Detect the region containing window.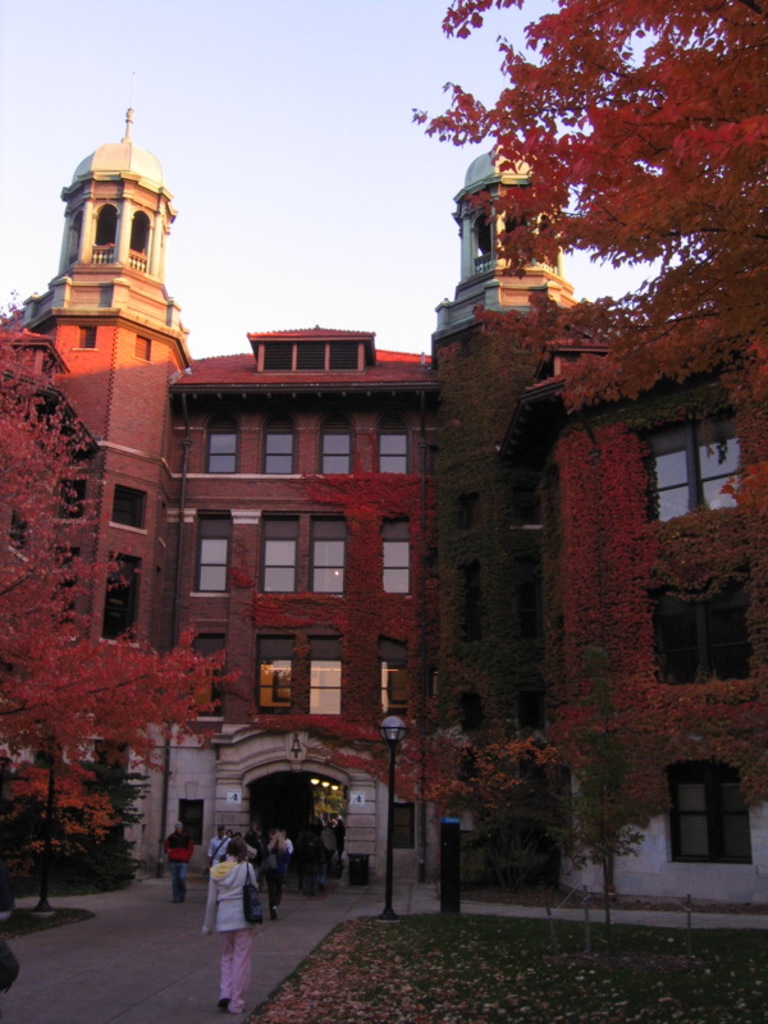
rect(381, 517, 410, 591).
